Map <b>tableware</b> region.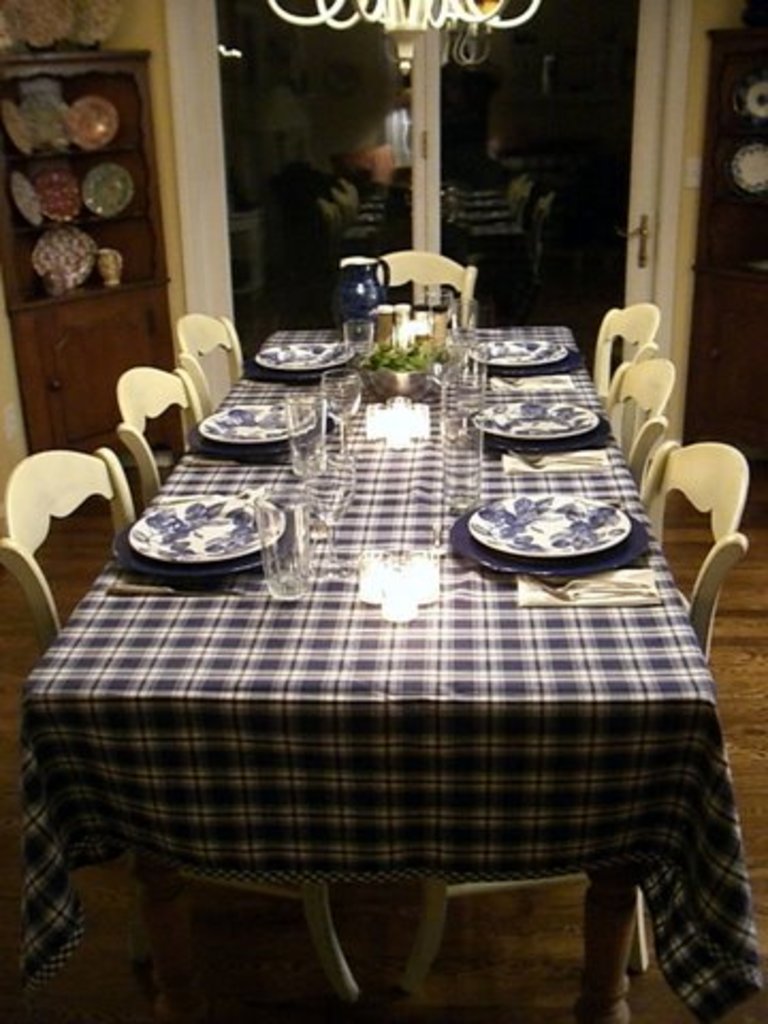
Mapped to select_region(6, 0, 70, 43).
